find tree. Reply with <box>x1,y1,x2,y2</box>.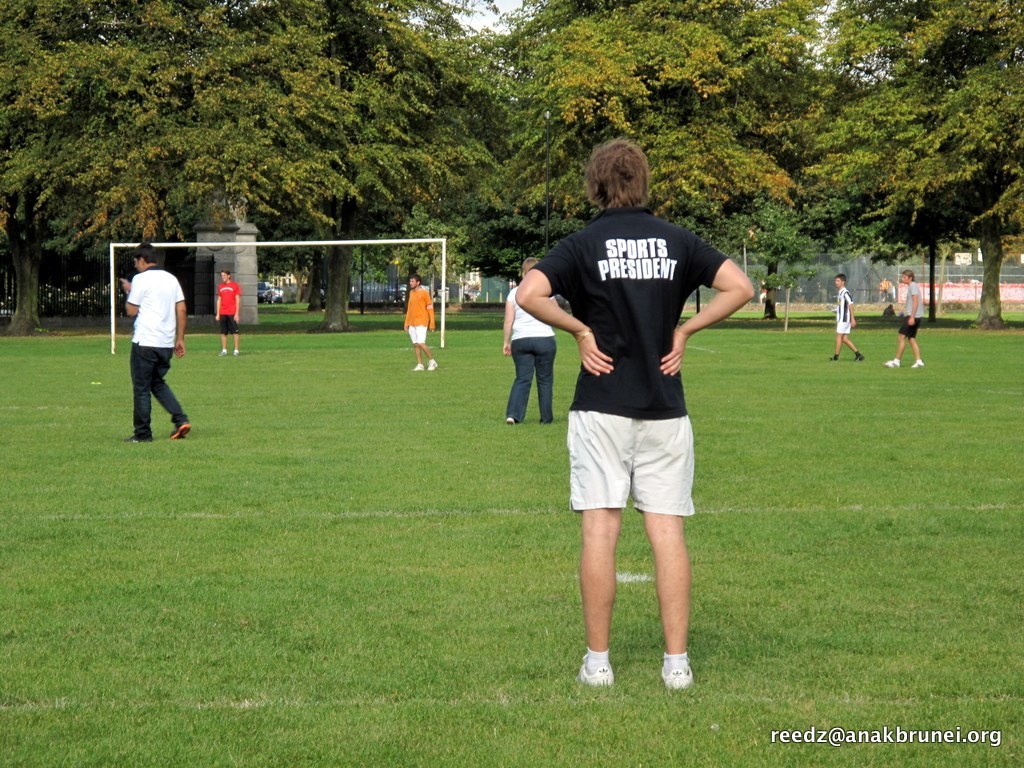
<box>819,45,1021,338</box>.
